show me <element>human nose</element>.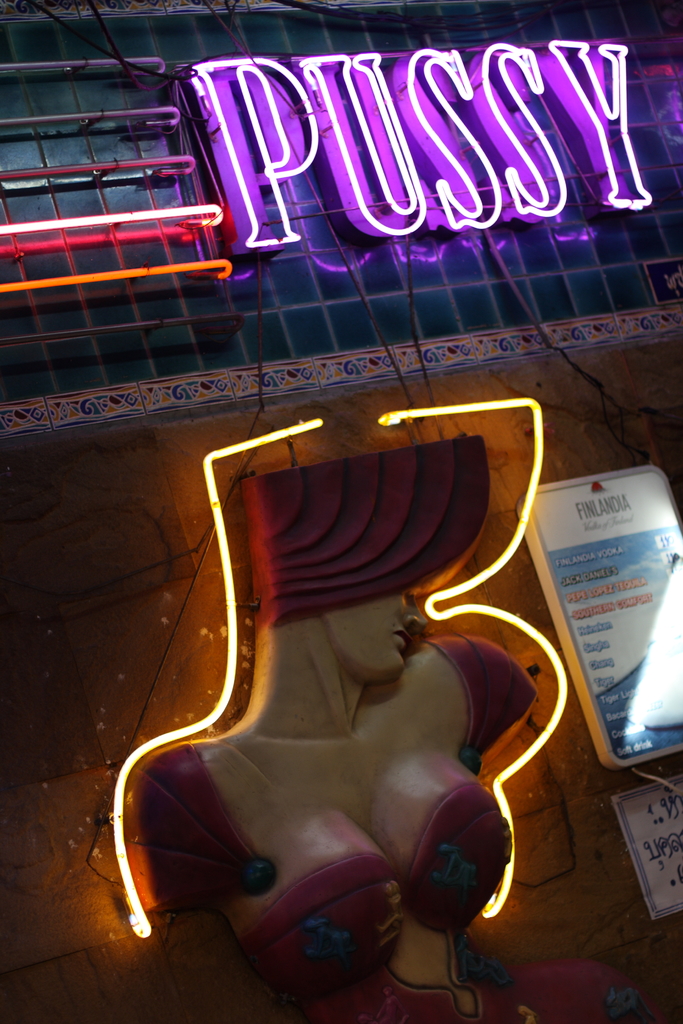
<element>human nose</element> is here: bbox(400, 592, 425, 628).
